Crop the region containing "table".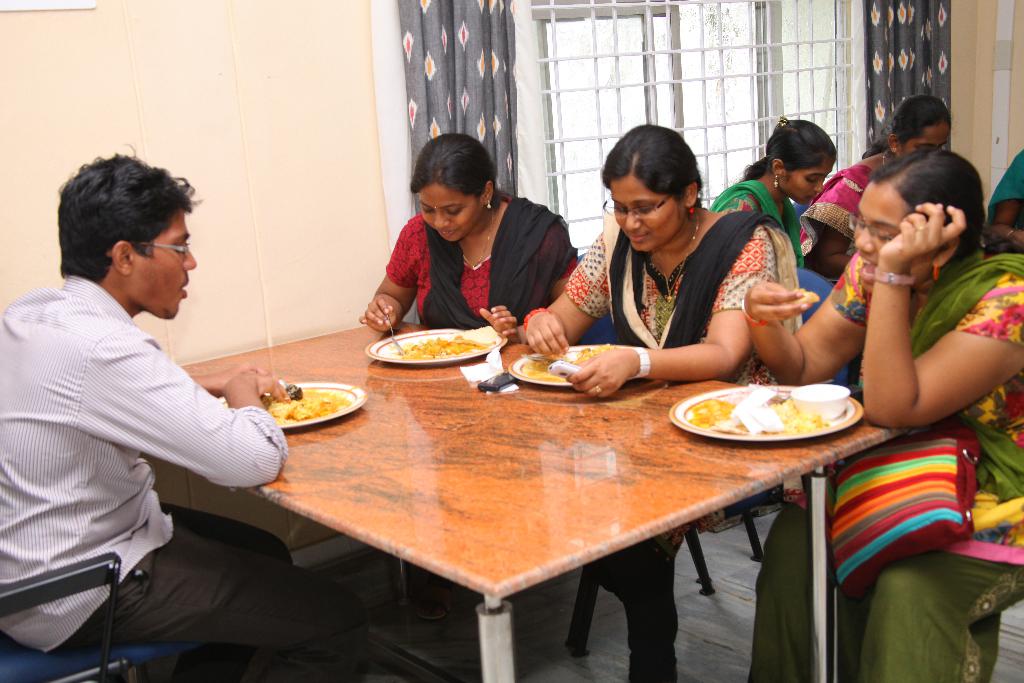
Crop region: [186, 328, 940, 682].
